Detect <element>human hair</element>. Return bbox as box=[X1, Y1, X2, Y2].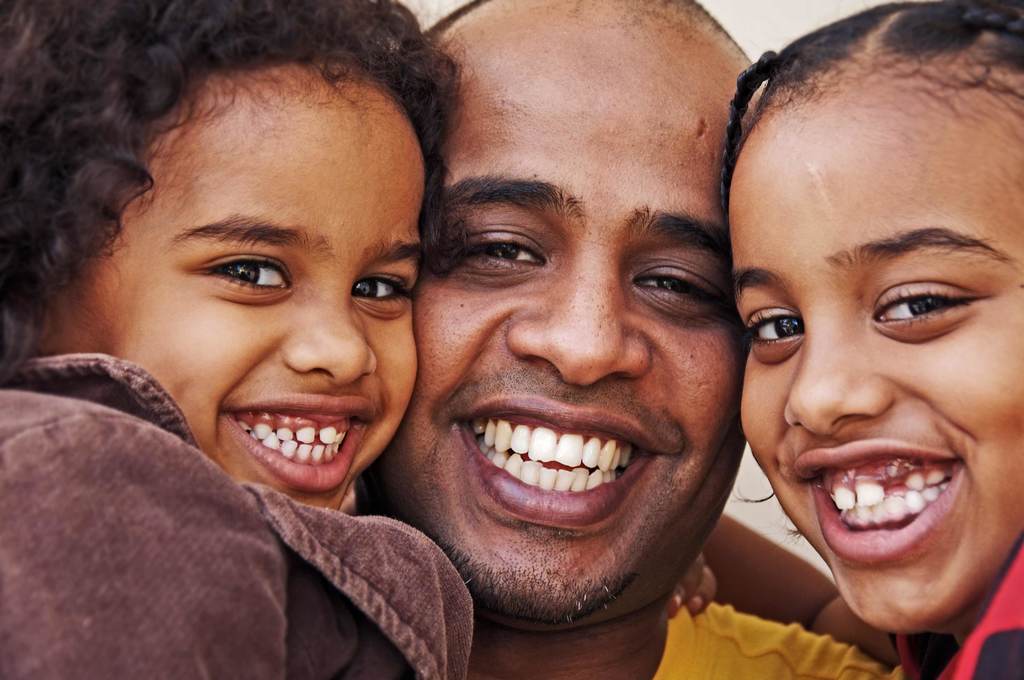
box=[0, 0, 458, 389].
